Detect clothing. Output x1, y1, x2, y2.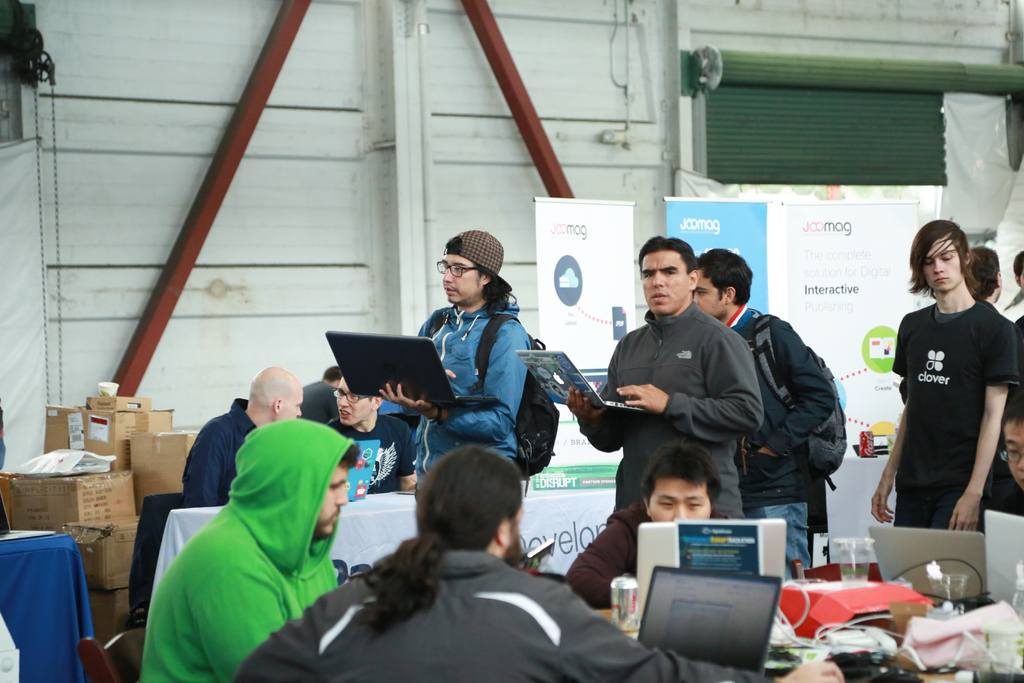
416, 304, 534, 492.
